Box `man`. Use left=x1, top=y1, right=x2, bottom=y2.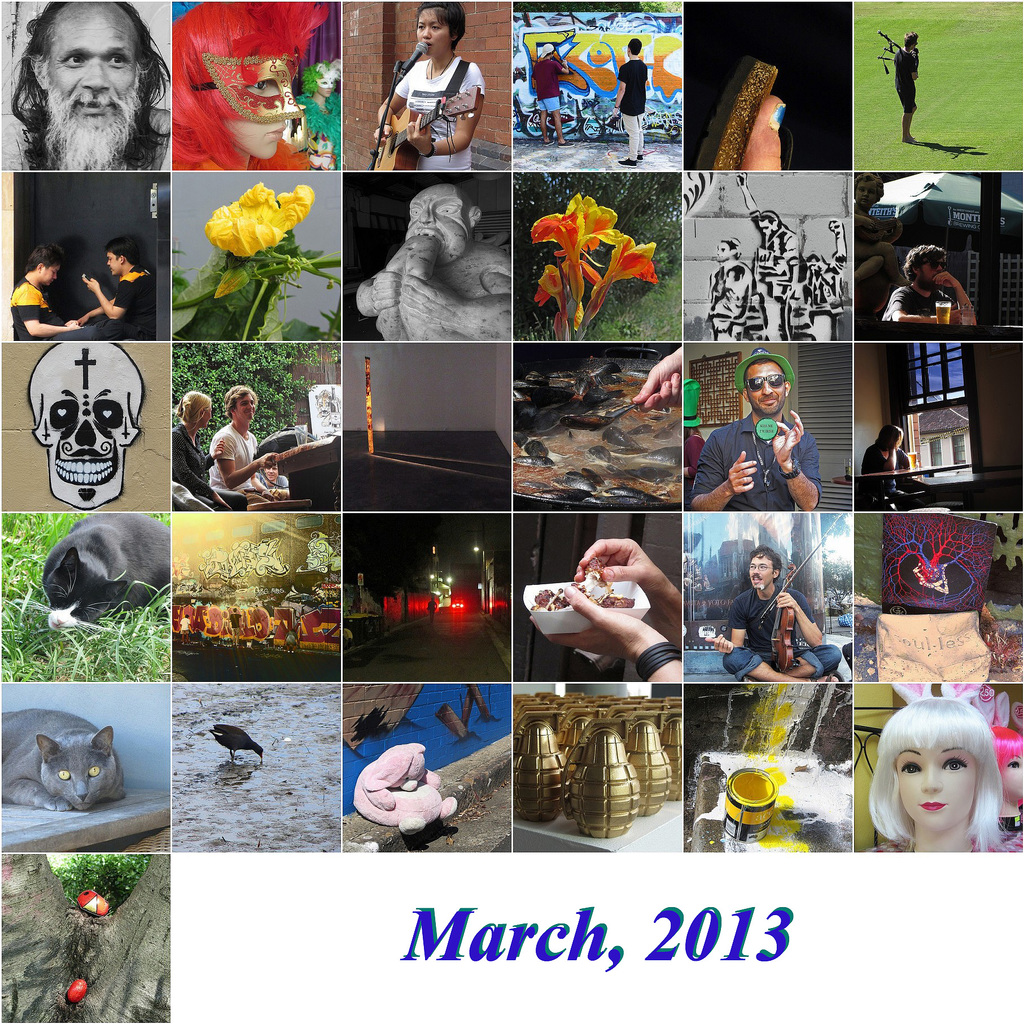
left=607, top=35, right=654, bottom=161.
